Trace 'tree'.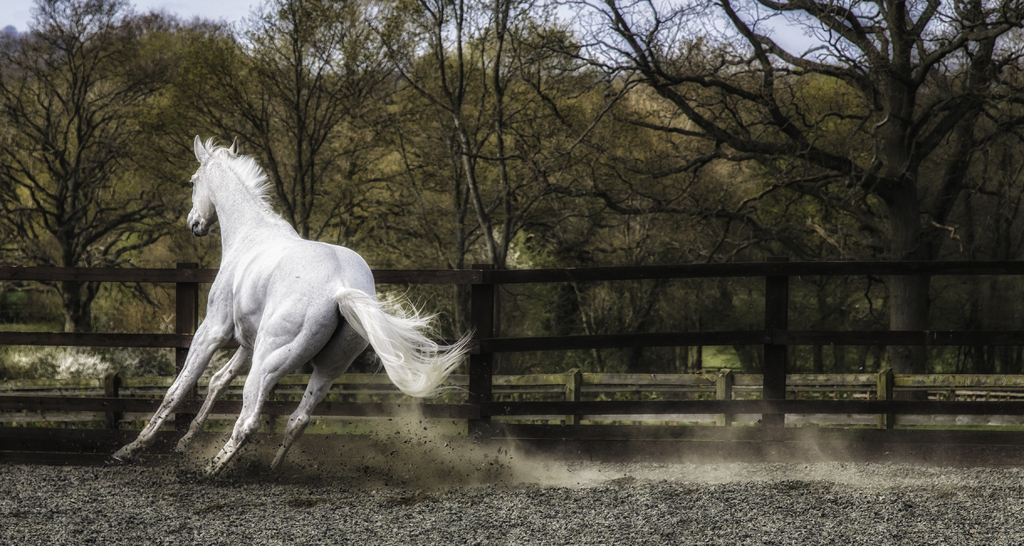
Traced to region(192, 0, 364, 247).
